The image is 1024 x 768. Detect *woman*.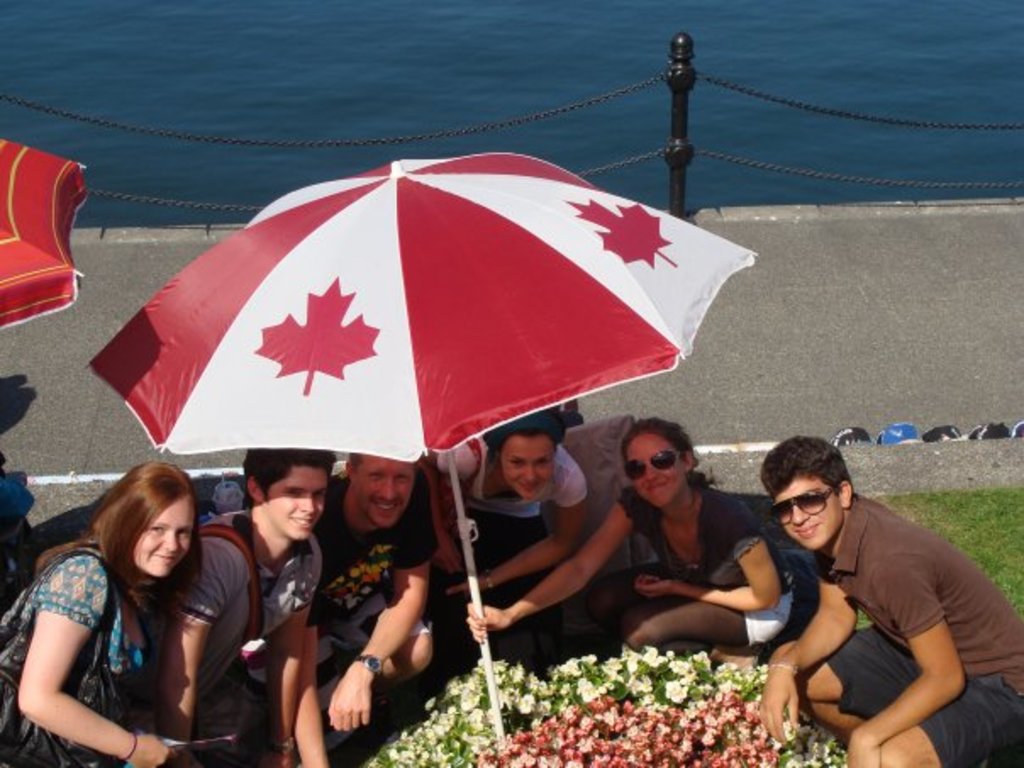
Detection: region(466, 419, 799, 663).
